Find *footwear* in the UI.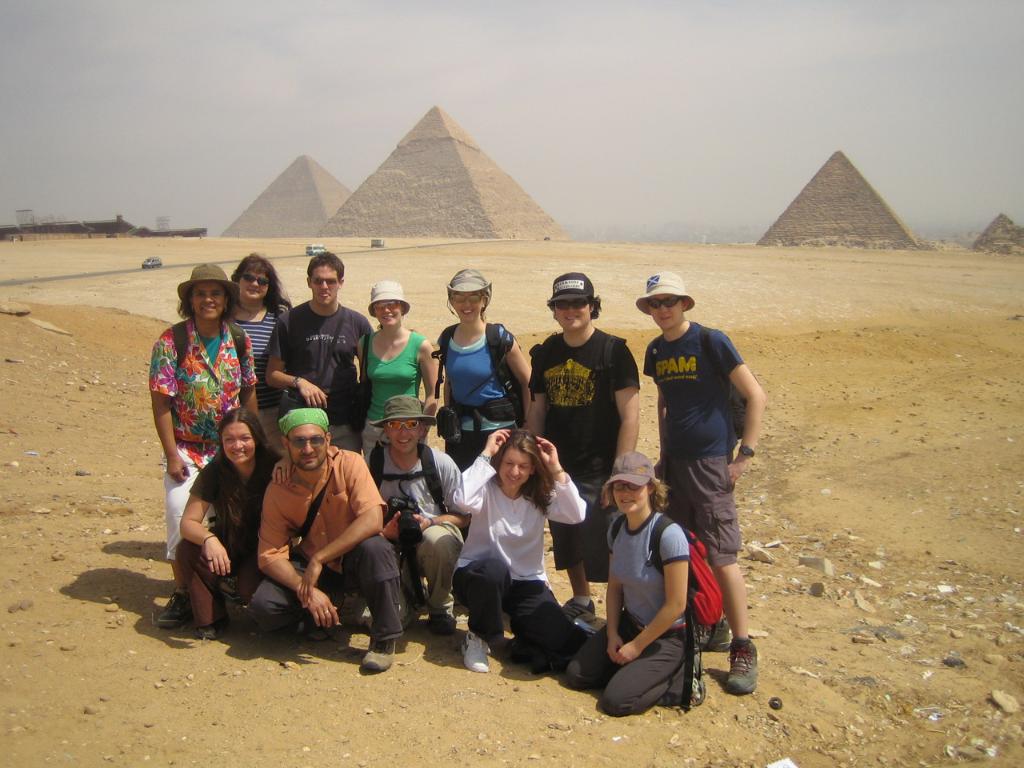
UI element at <bbox>722, 634, 766, 692</bbox>.
